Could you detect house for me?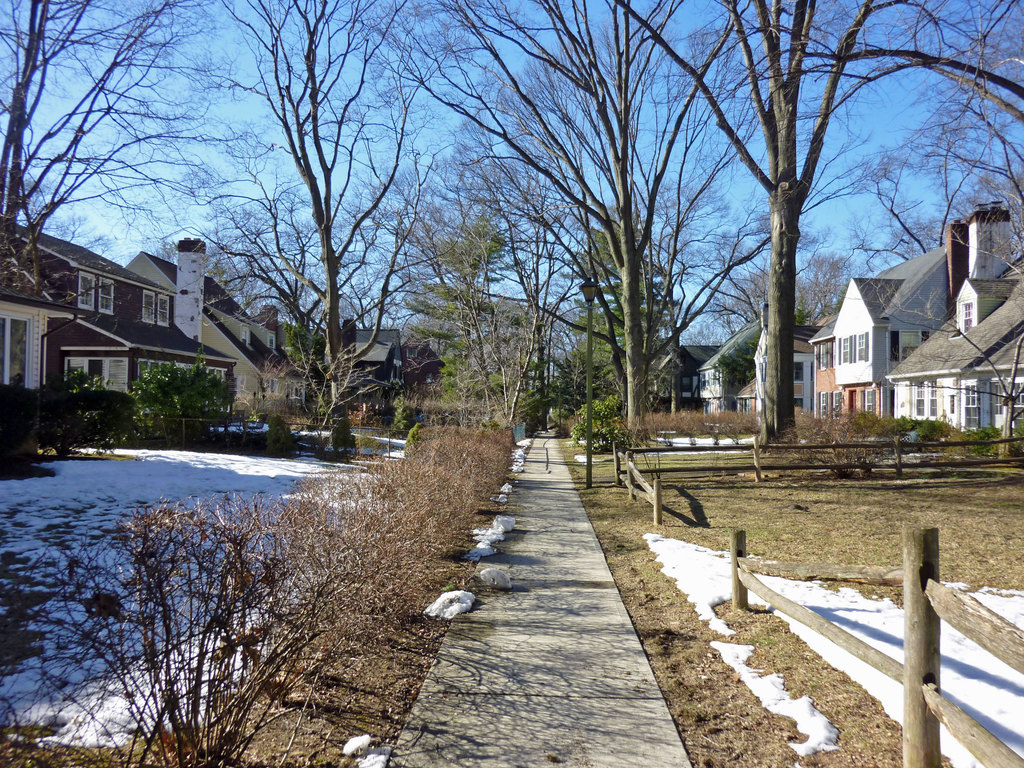
Detection result: detection(831, 276, 904, 416).
